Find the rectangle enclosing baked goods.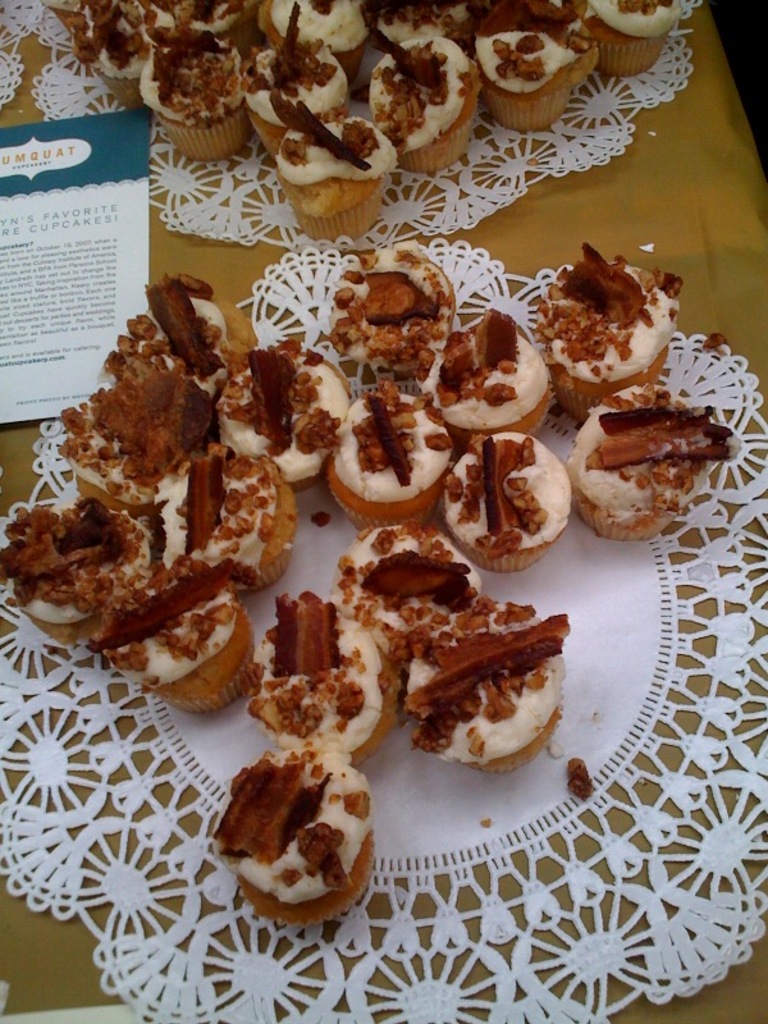
(220, 746, 387, 914).
